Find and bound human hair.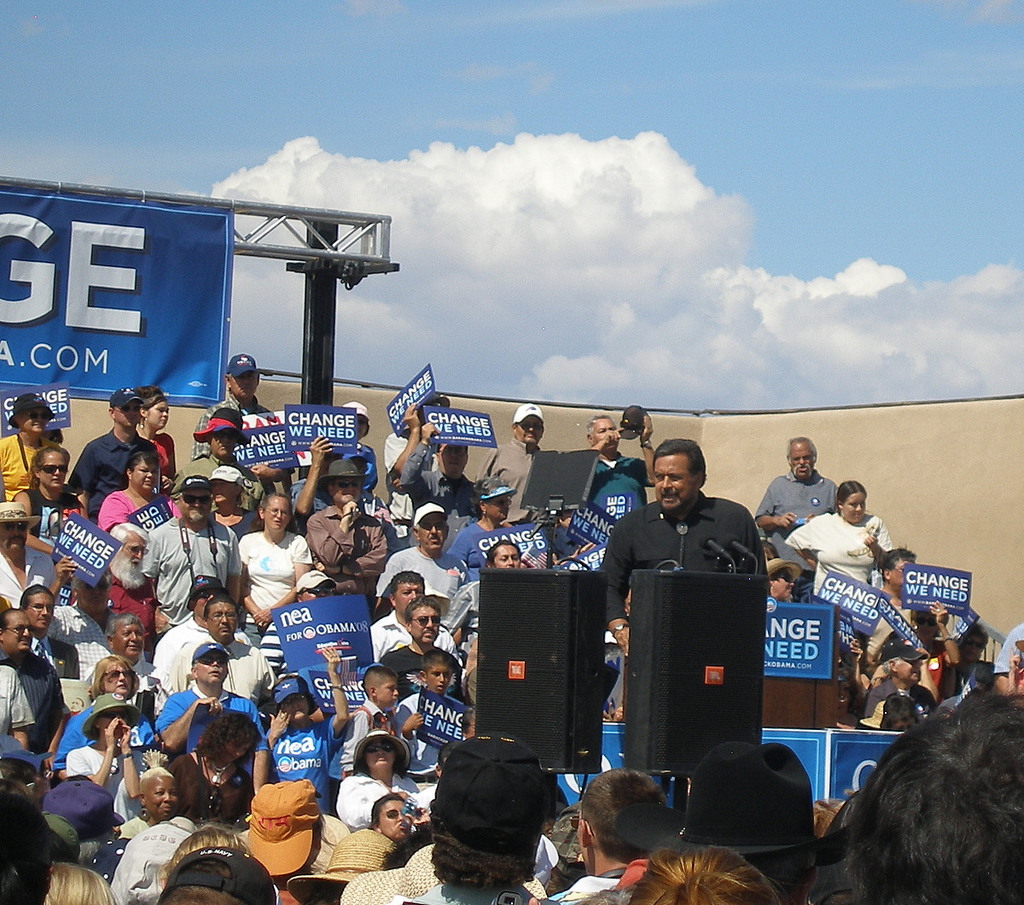
Bound: <region>80, 832, 108, 861</region>.
